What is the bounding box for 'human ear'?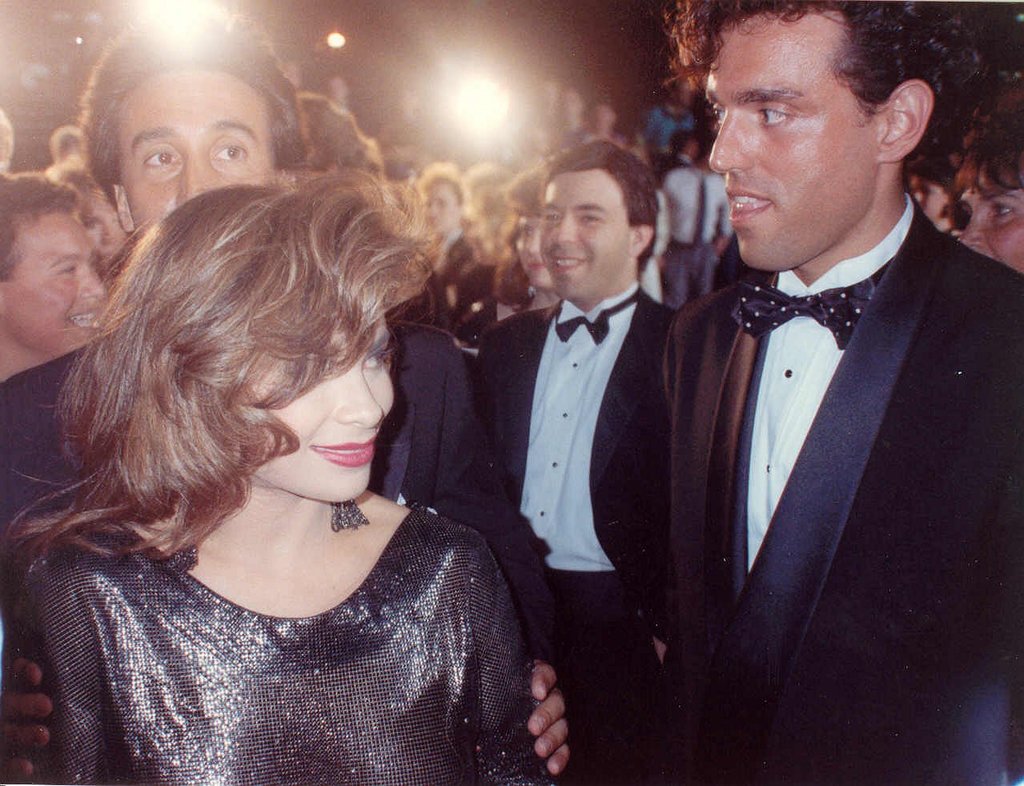
region(114, 180, 133, 232).
